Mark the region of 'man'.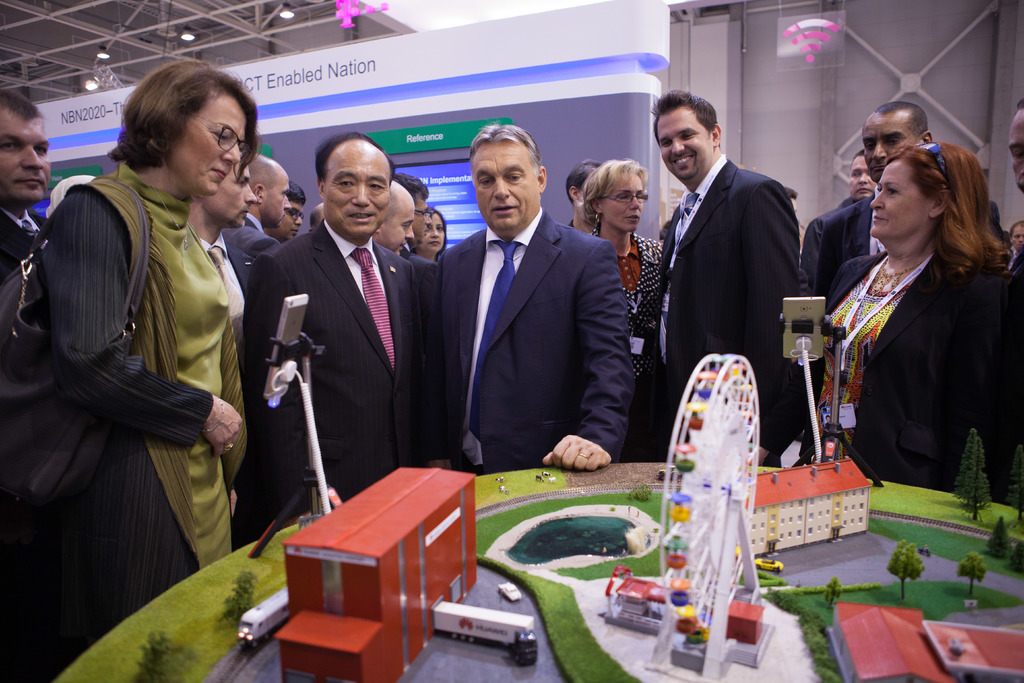
Region: x1=830, y1=154, x2=912, y2=234.
